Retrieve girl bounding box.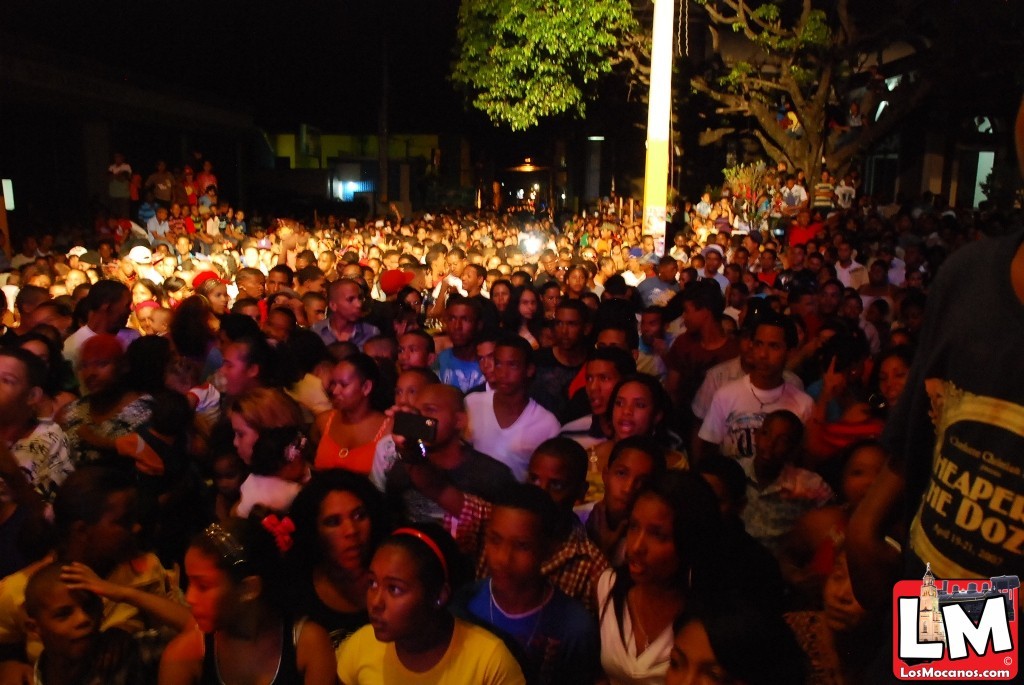
Bounding box: bbox=[227, 369, 290, 479].
